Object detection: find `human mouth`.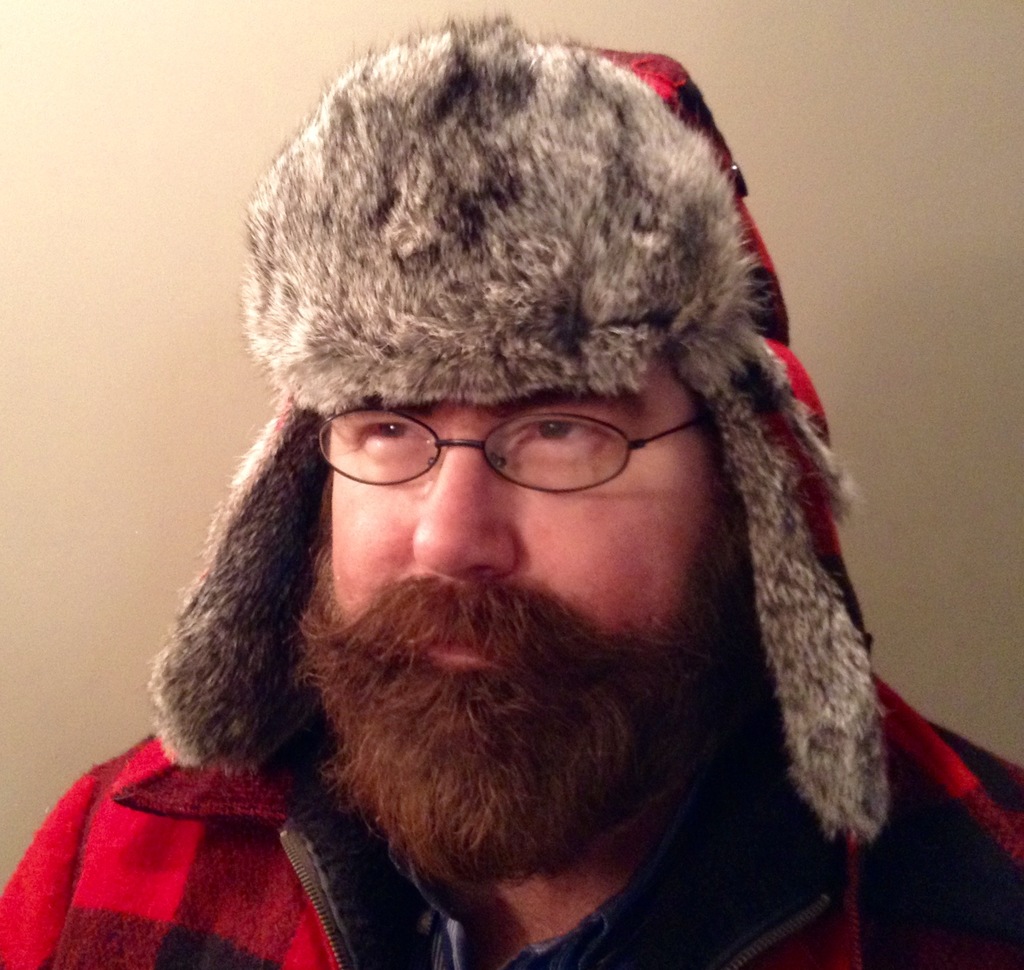
(410,626,507,670).
